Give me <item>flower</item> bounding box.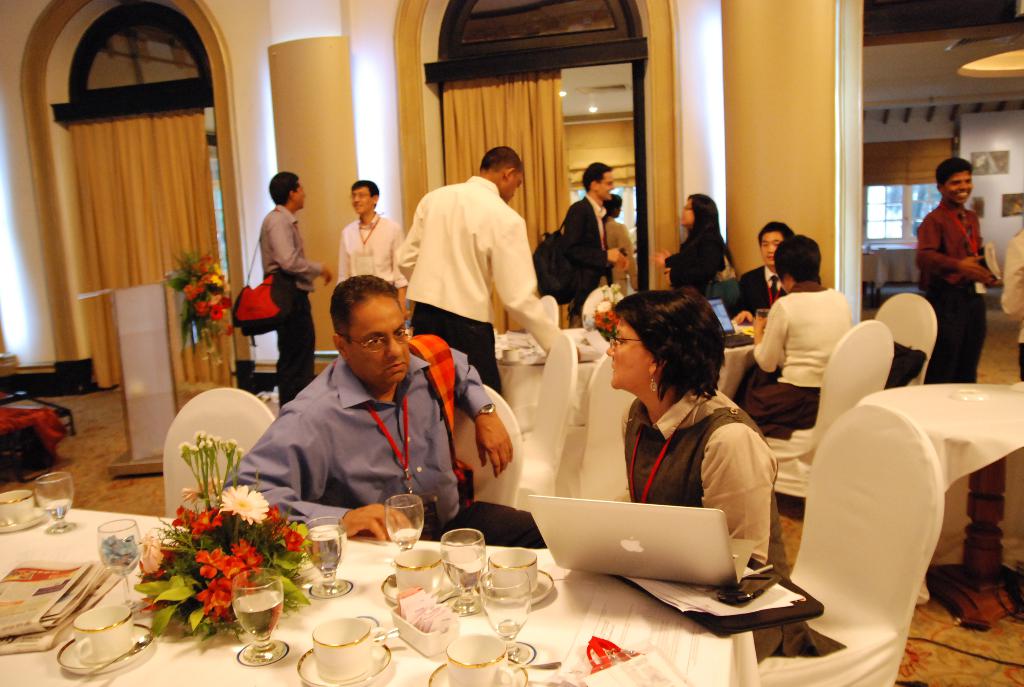
(220,489,265,521).
